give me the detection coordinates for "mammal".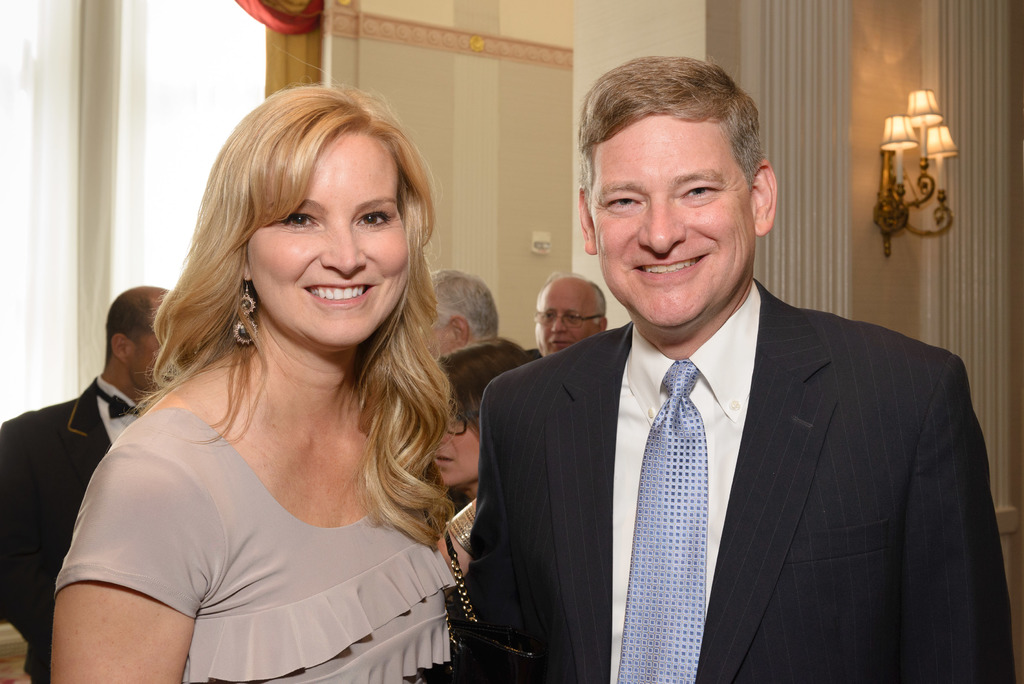
26:85:527:651.
